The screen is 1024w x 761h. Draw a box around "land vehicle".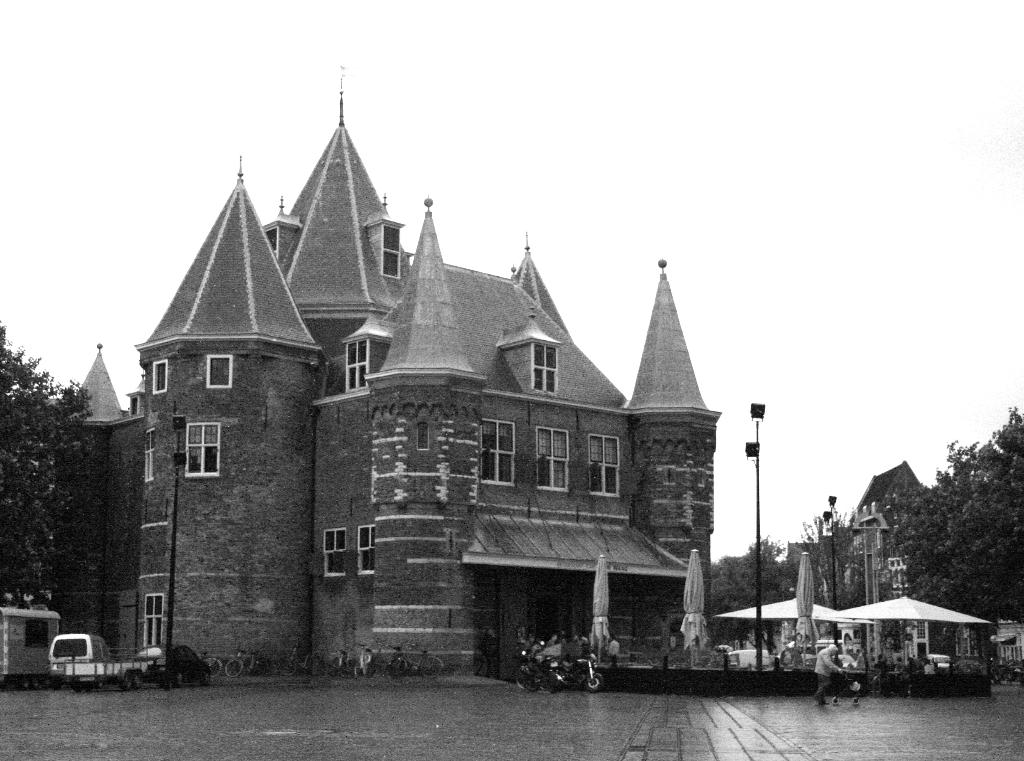
(522,640,557,691).
